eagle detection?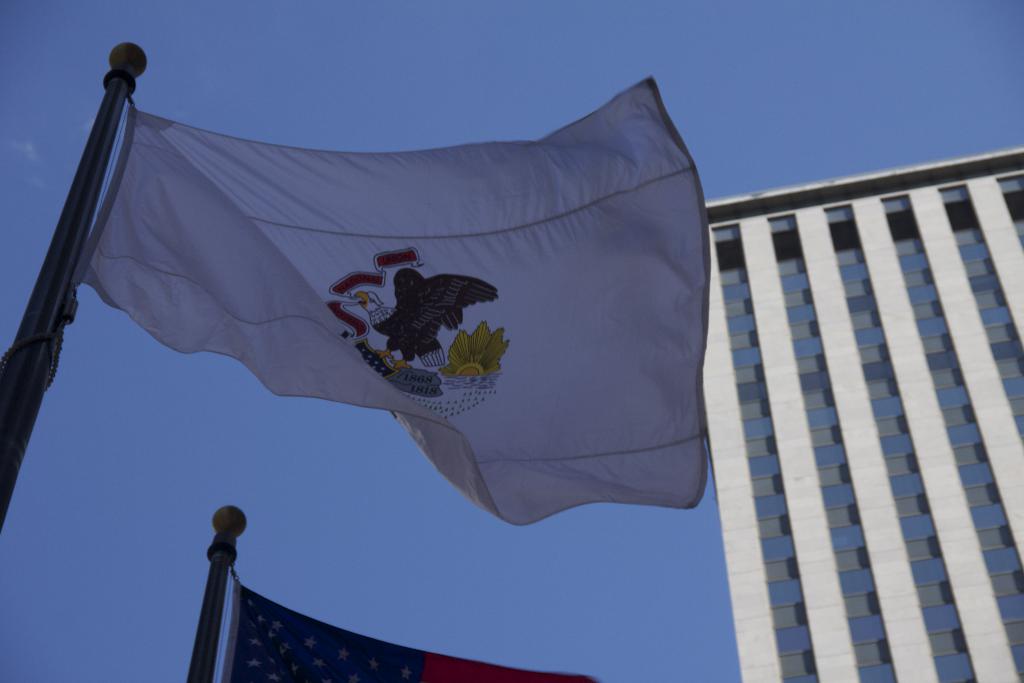
346:264:502:377
